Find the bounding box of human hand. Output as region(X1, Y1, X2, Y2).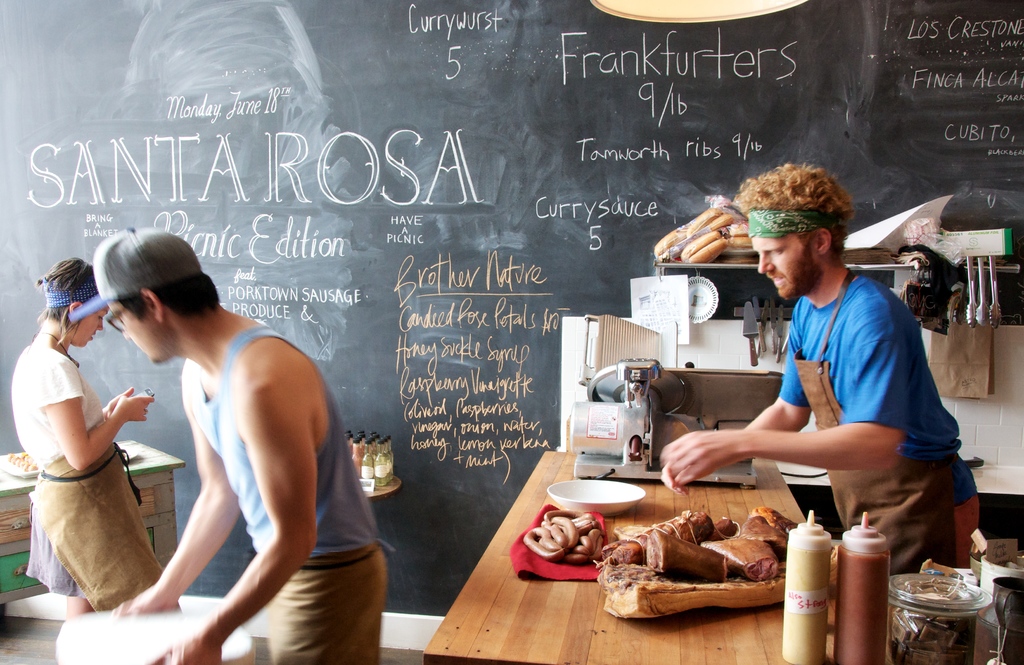
region(660, 463, 690, 498).
